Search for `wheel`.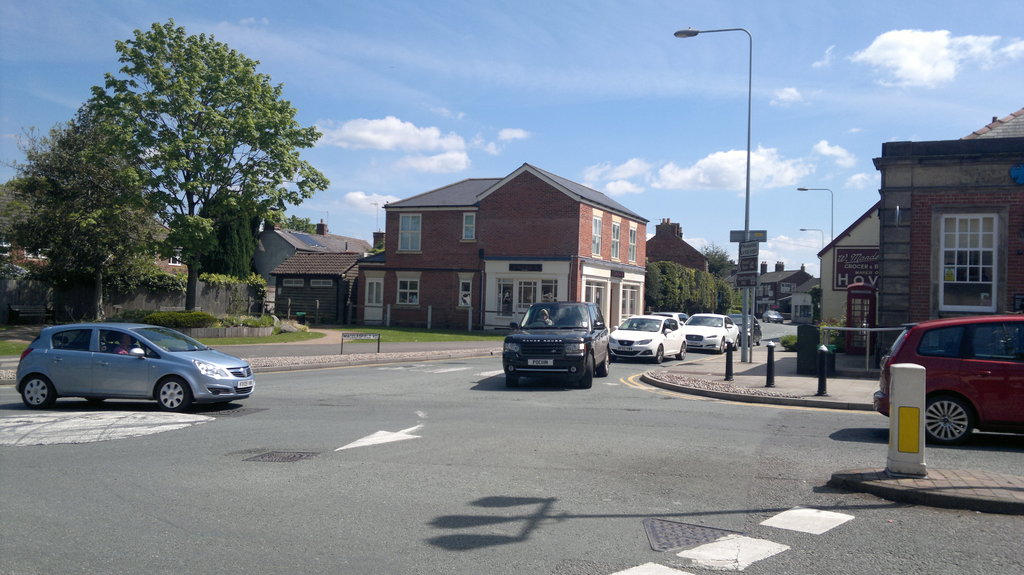
Found at pyautogui.locateOnScreen(586, 355, 593, 385).
